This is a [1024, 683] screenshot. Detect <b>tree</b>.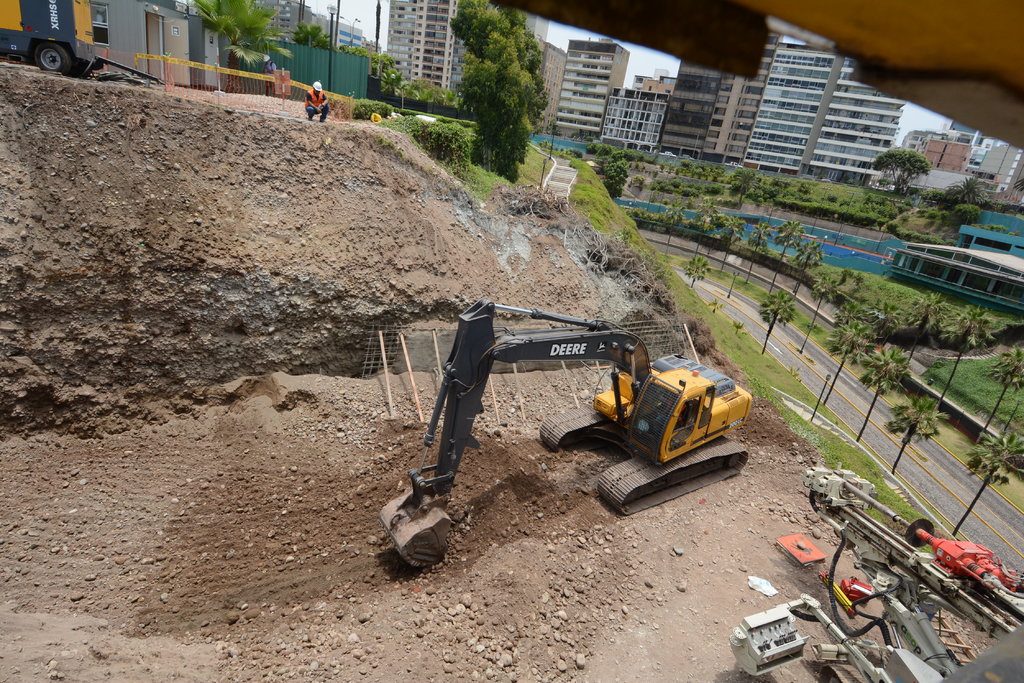
left=666, top=201, right=687, bottom=253.
